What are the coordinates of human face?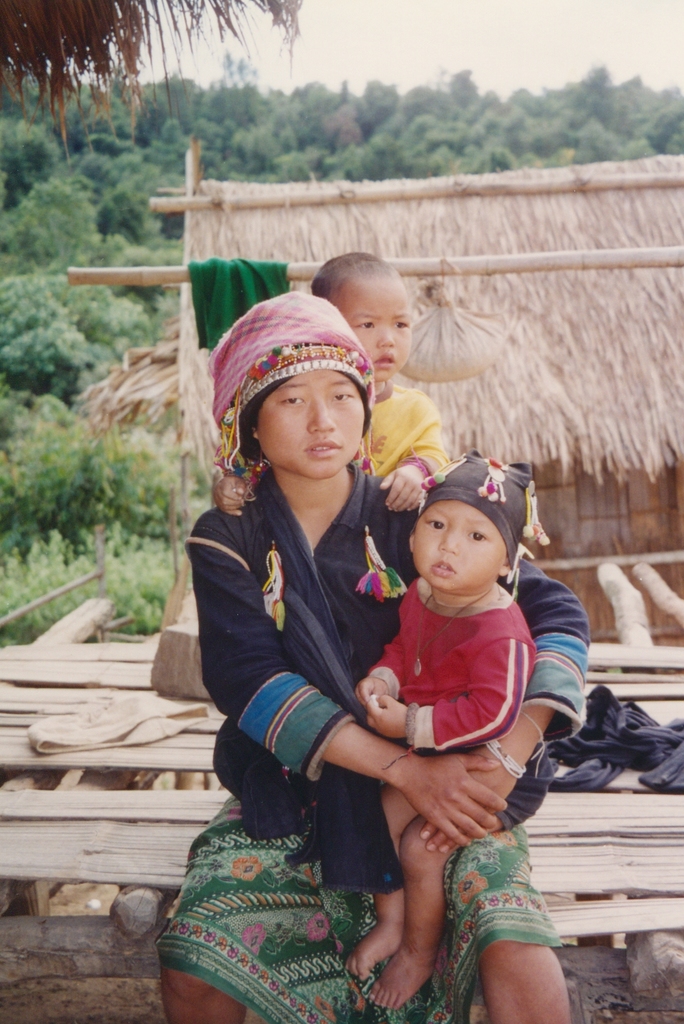
<box>335,279,414,385</box>.
